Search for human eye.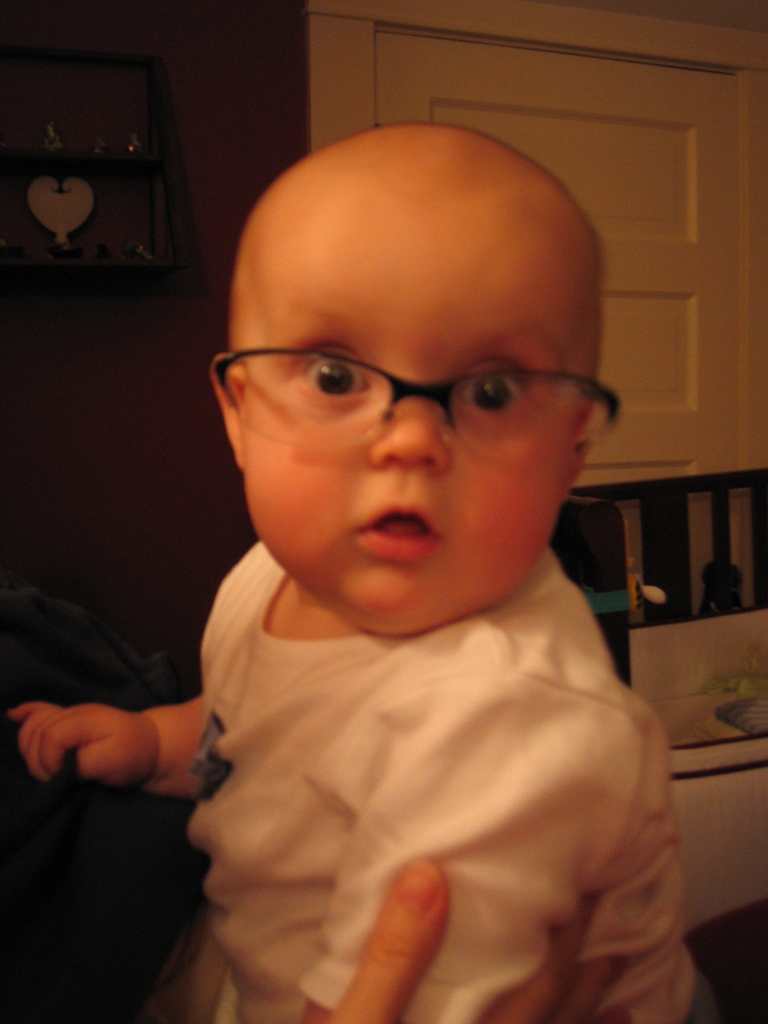
Found at [left=461, top=349, right=561, bottom=428].
